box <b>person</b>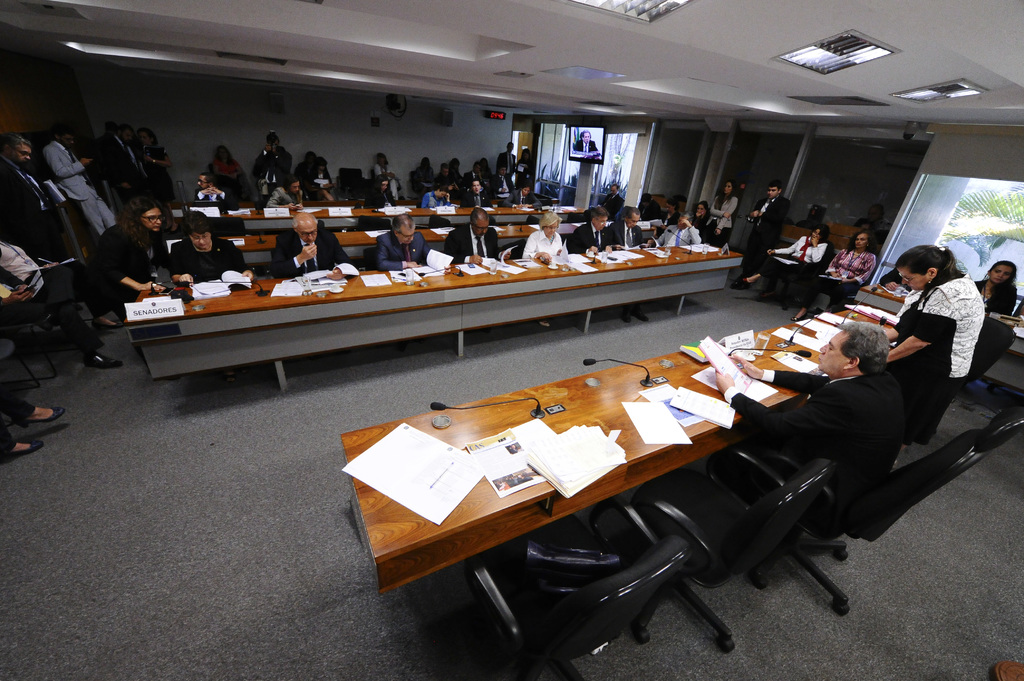
bbox(501, 140, 517, 177)
